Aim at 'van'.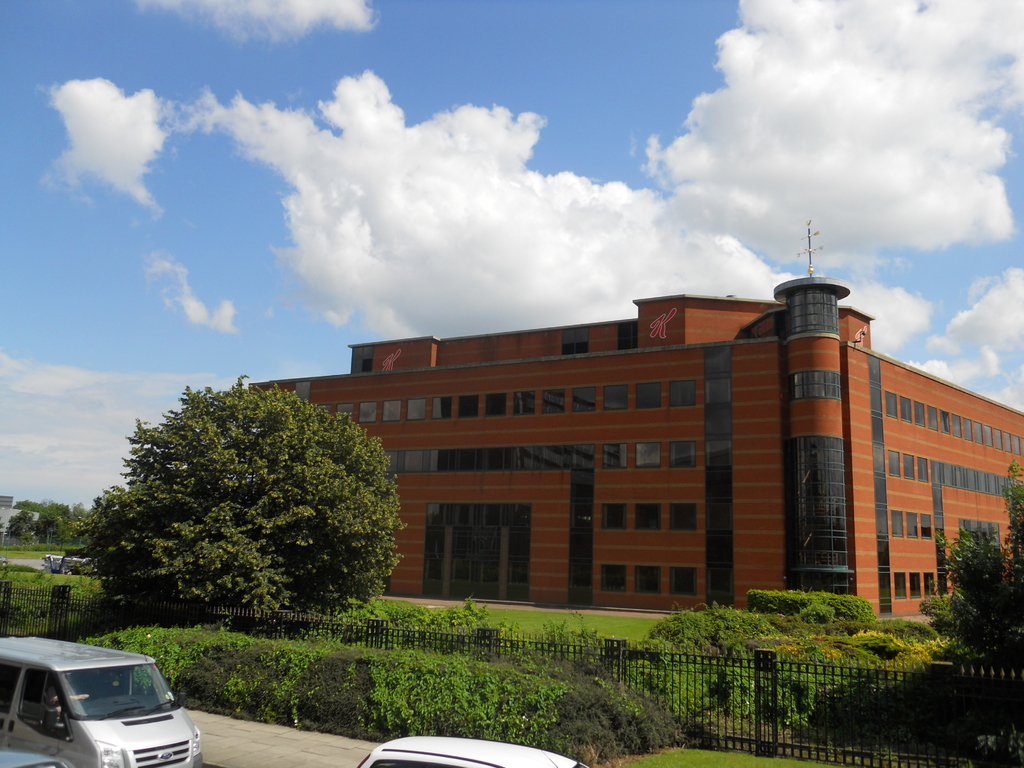
Aimed at [left=0, top=636, right=205, bottom=767].
